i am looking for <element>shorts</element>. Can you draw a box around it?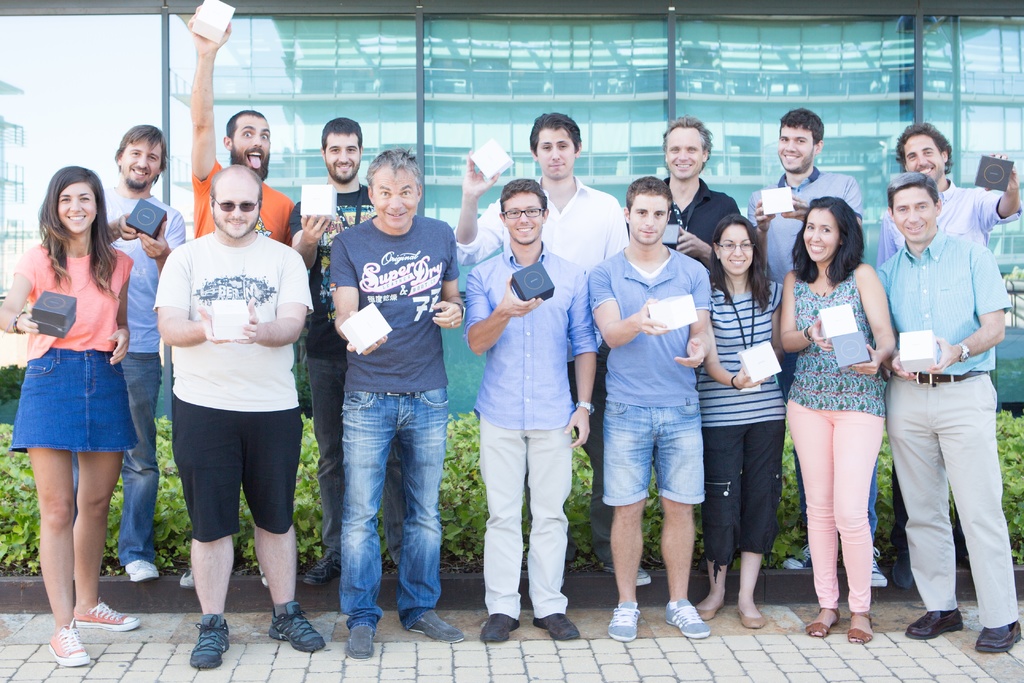
Sure, the bounding box is 10 347 141 451.
